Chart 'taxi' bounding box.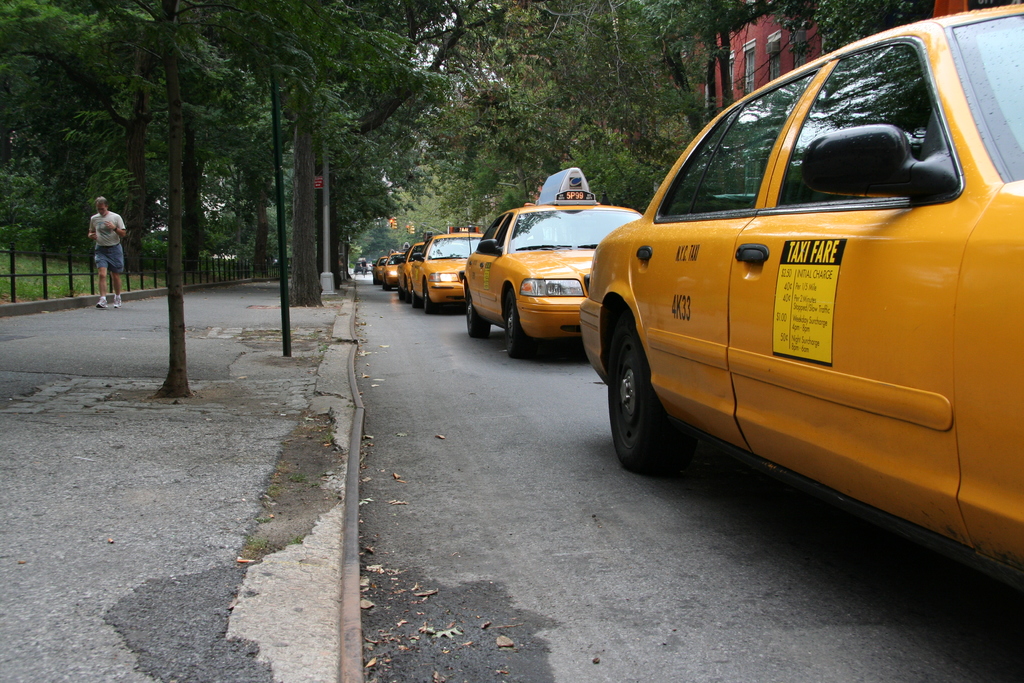
Charted: (x1=370, y1=254, x2=391, y2=283).
